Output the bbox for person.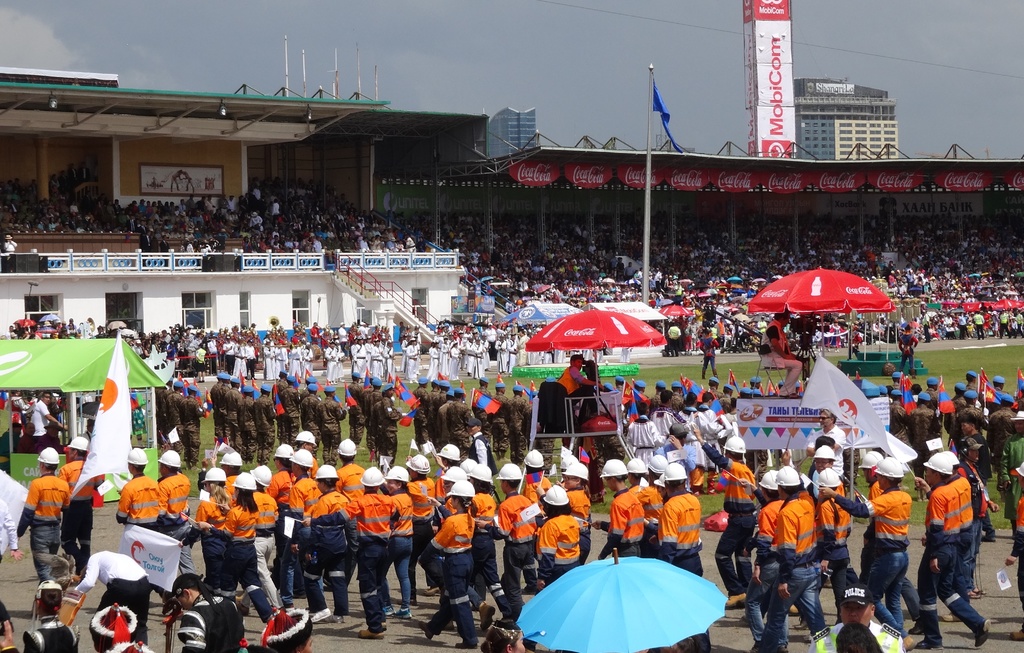
x1=64, y1=545, x2=155, y2=652.
